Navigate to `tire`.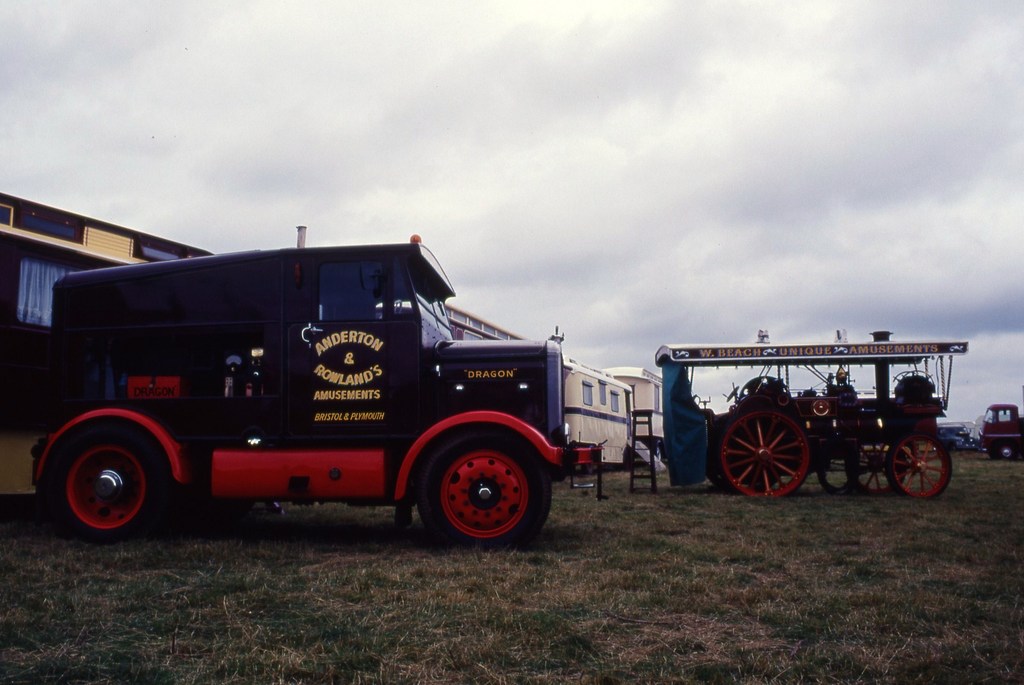
Navigation target: select_region(40, 407, 161, 542).
